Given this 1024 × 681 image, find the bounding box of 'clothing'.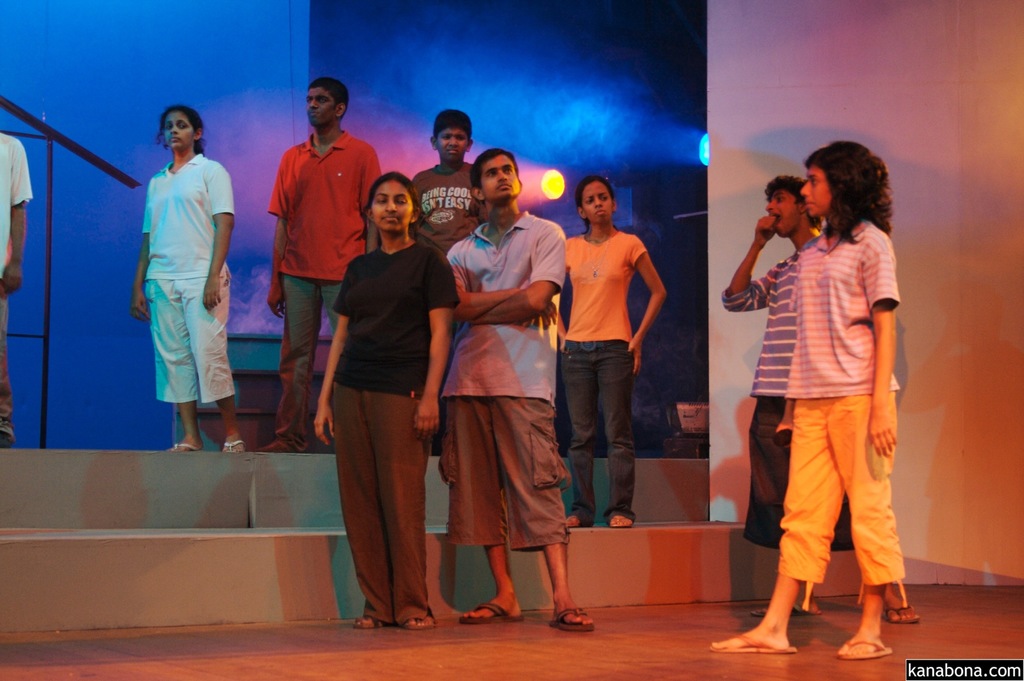
(x1=134, y1=163, x2=244, y2=402).
